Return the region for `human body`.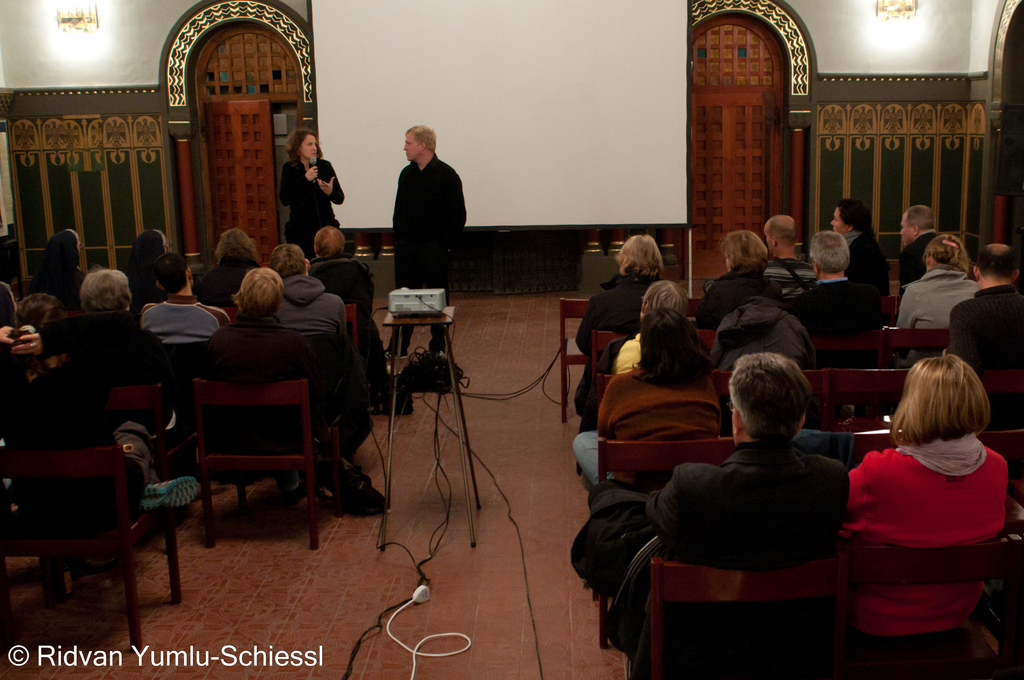
{"x1": 193, "y1": 259, "x2": 311, "y2": 453}.
